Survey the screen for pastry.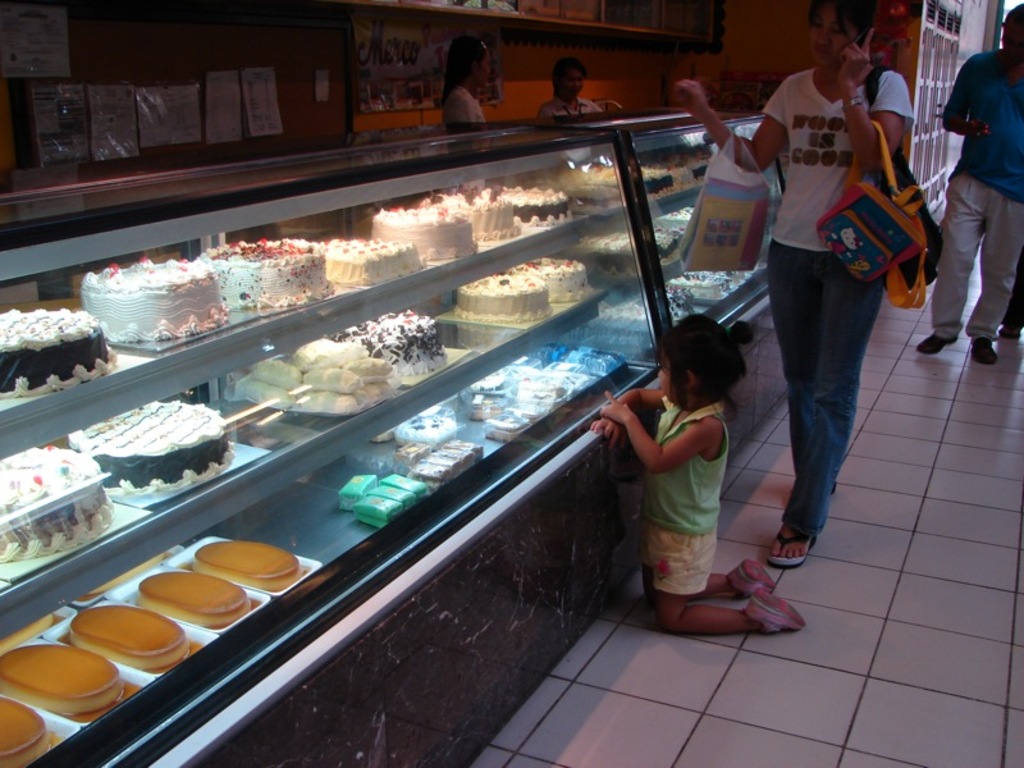
Survey found: <region>348, 493, 404, 529</region>.
